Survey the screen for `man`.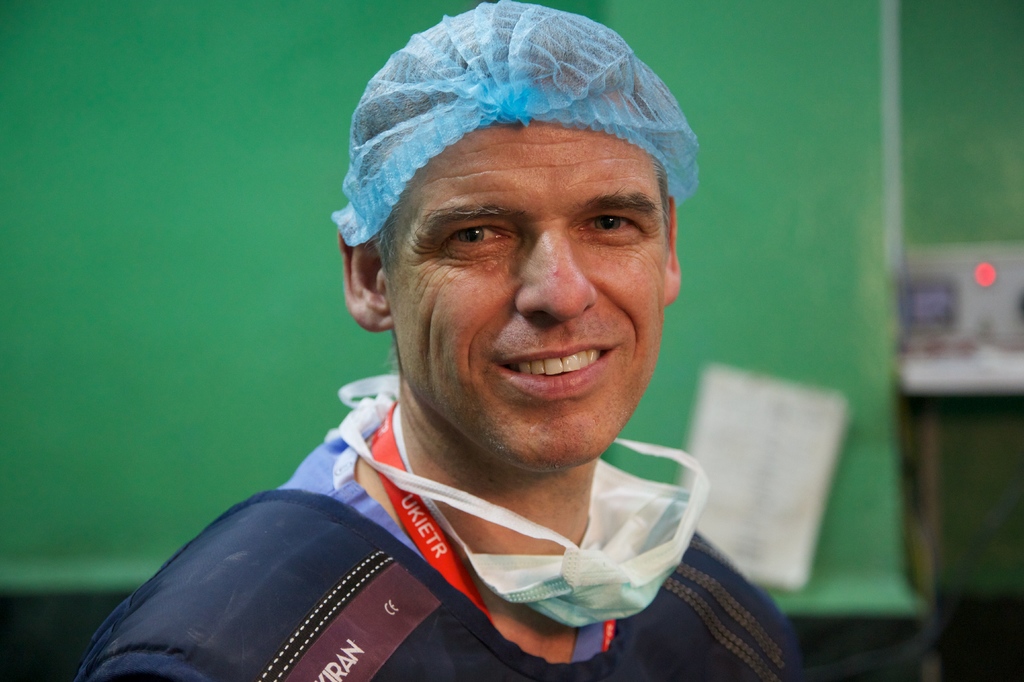
Survey found: (106,21,815,681).
